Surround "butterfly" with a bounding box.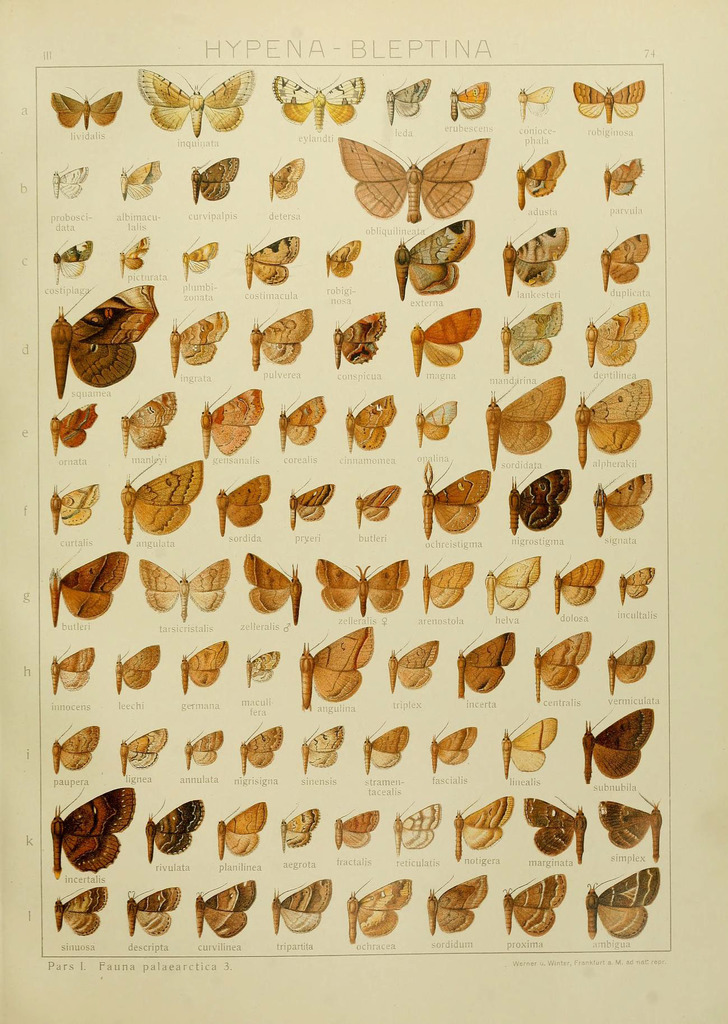
(117,153,157,205).
